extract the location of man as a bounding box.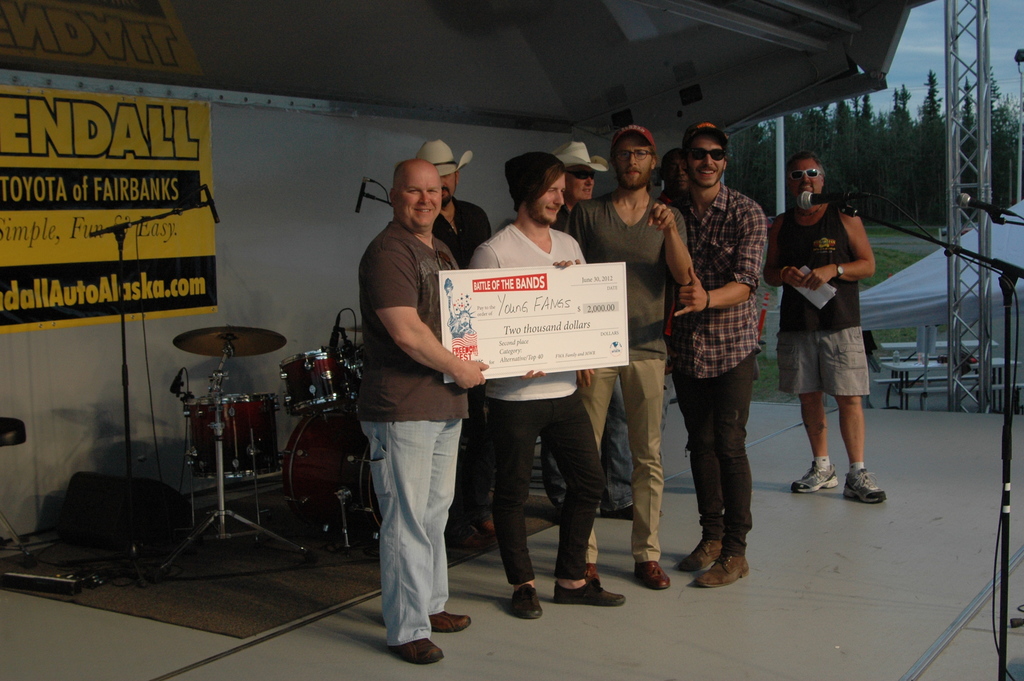
BBox(467, 151, 618, 615).
